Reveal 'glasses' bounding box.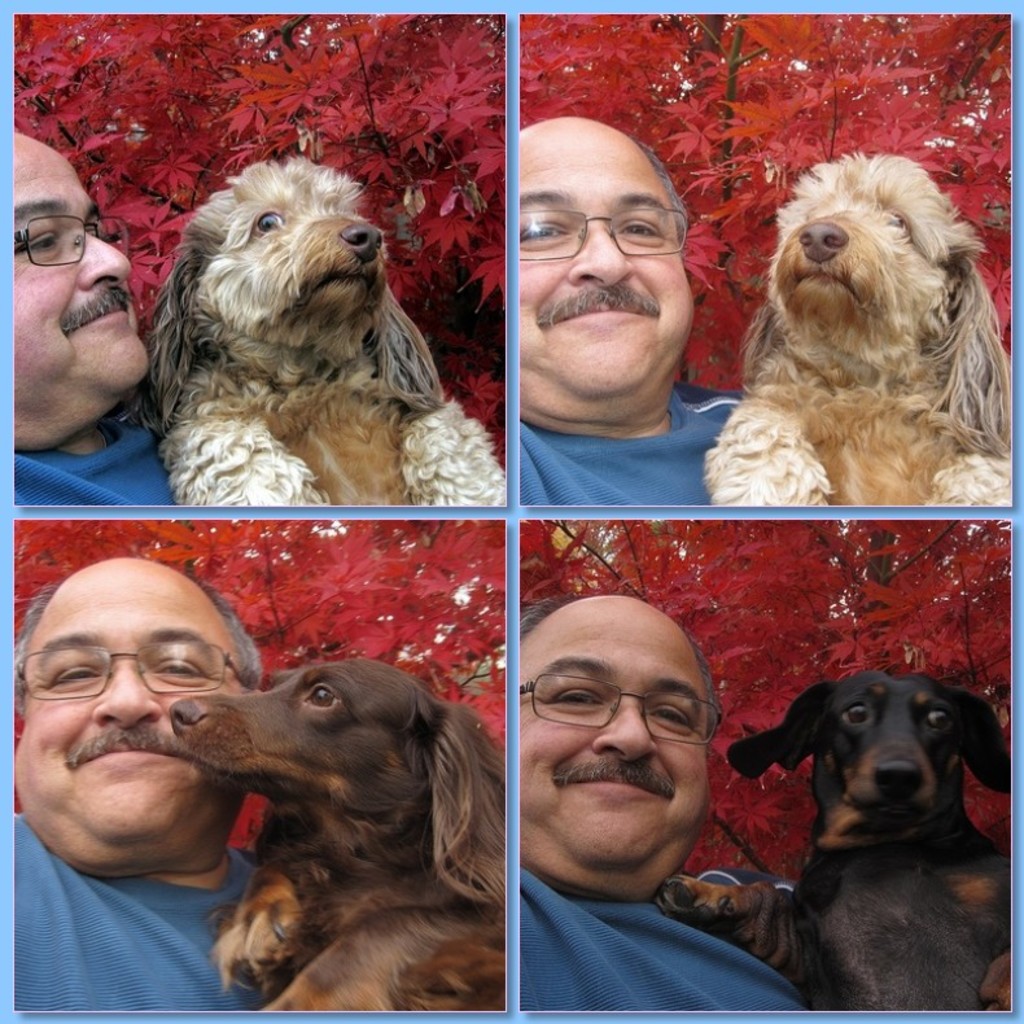
Revealed: region(12, 215, 130, 271).
